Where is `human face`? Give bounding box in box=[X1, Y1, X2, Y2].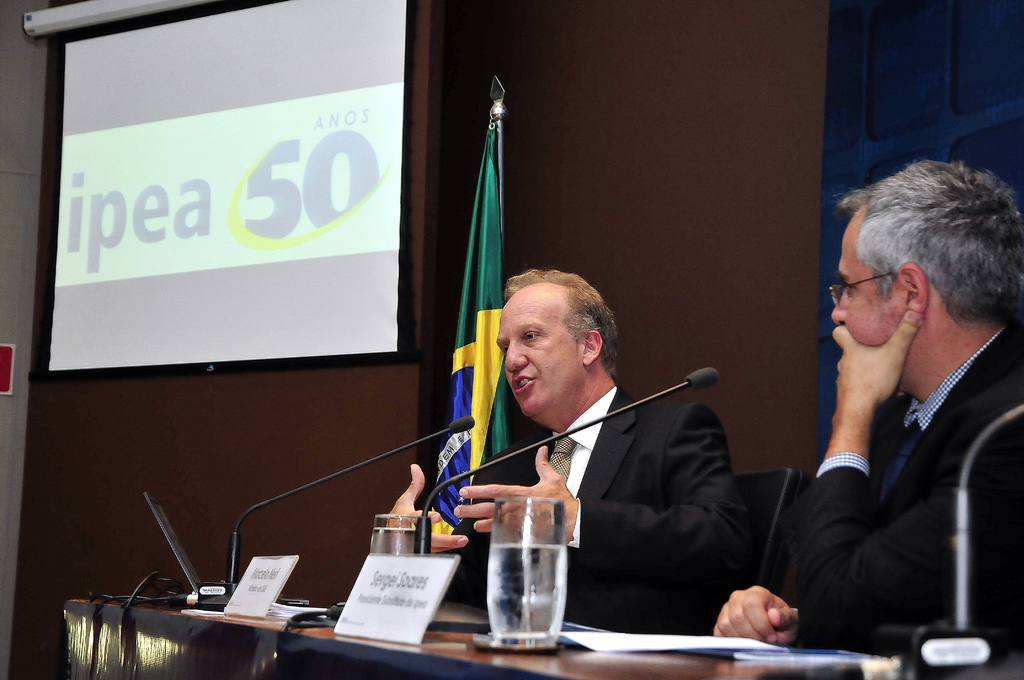
box=[499, 283, 579, 421].
